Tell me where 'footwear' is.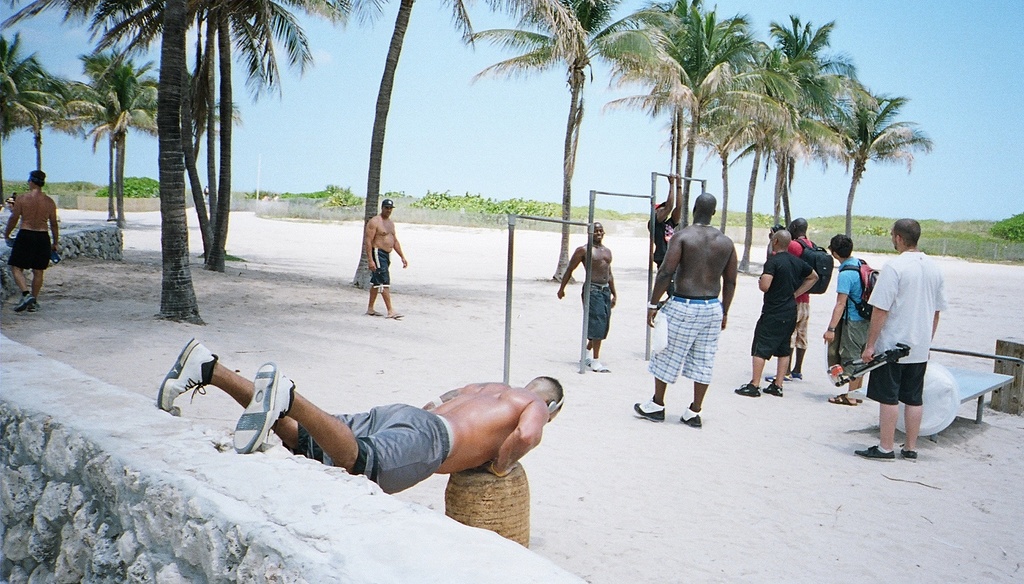
'footwear' is at [left=588, top=360, right=604, bottom=371].
